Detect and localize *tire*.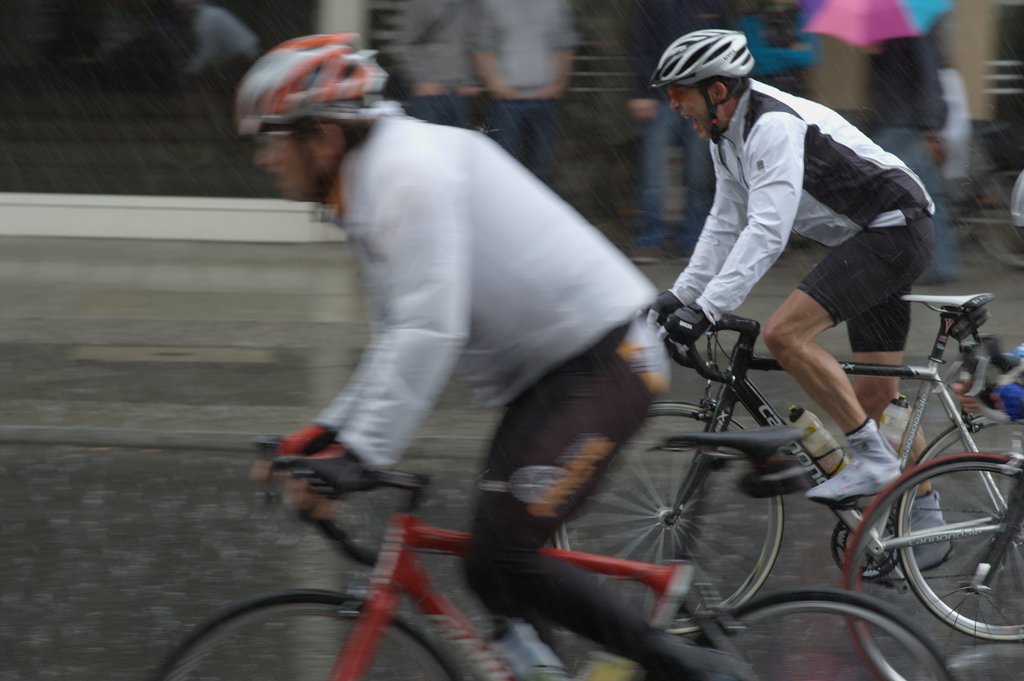
Localized at <box>152,586,467,680</box>.
